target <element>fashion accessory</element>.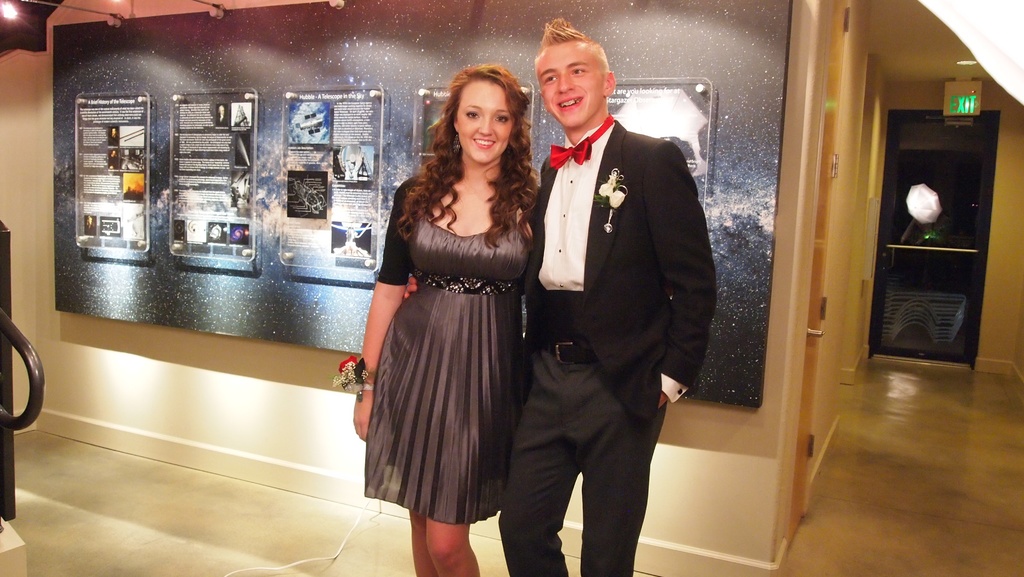
Target region: left=591, top=167, right=628, bottom=236.
